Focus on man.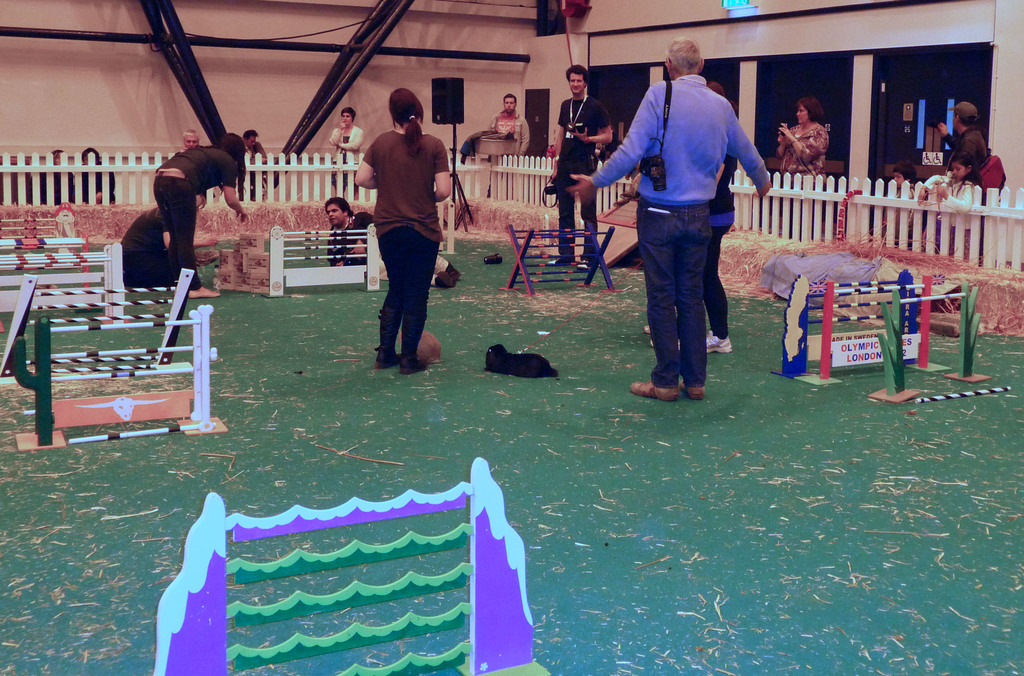
Focused at [323, 196, 466, 289].
